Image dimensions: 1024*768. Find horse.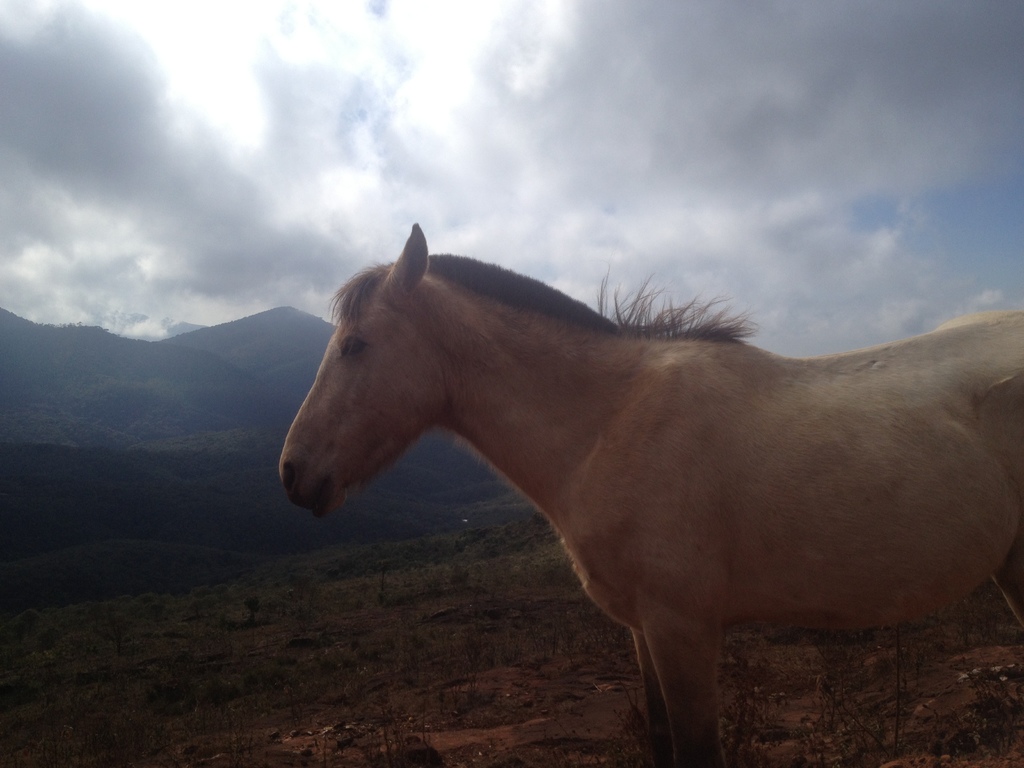
(283, 224, 1023, 766).
